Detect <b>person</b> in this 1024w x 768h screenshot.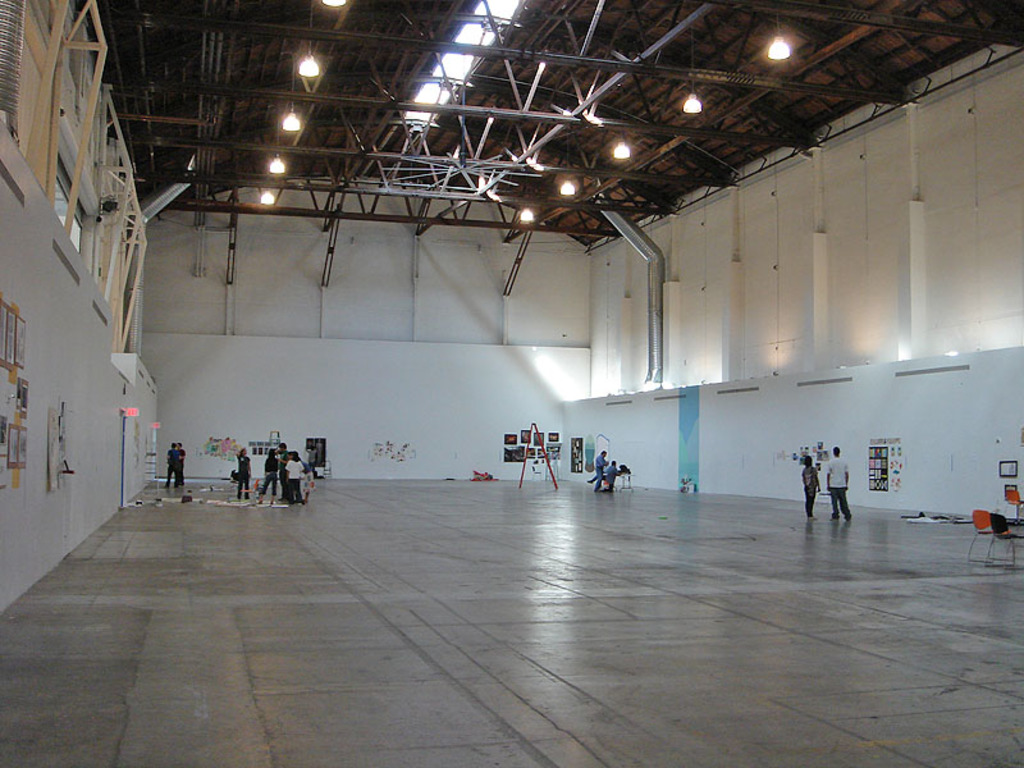
Detection: 823,444,854,521.
